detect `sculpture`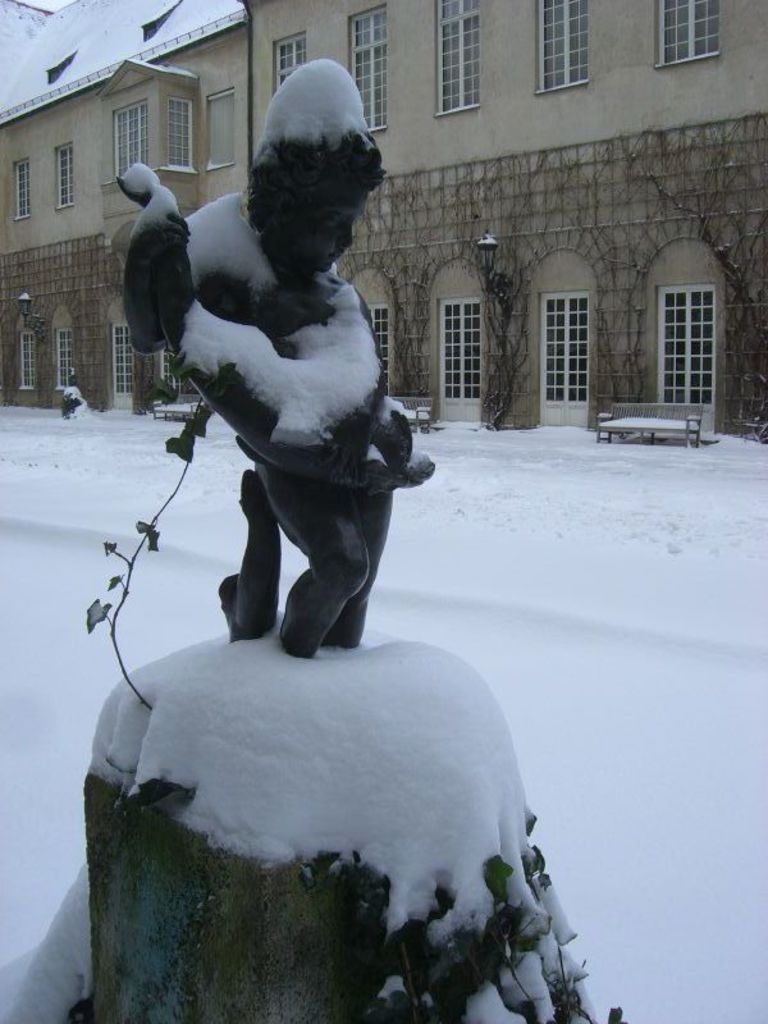
box(123, 59, 448, 700)
